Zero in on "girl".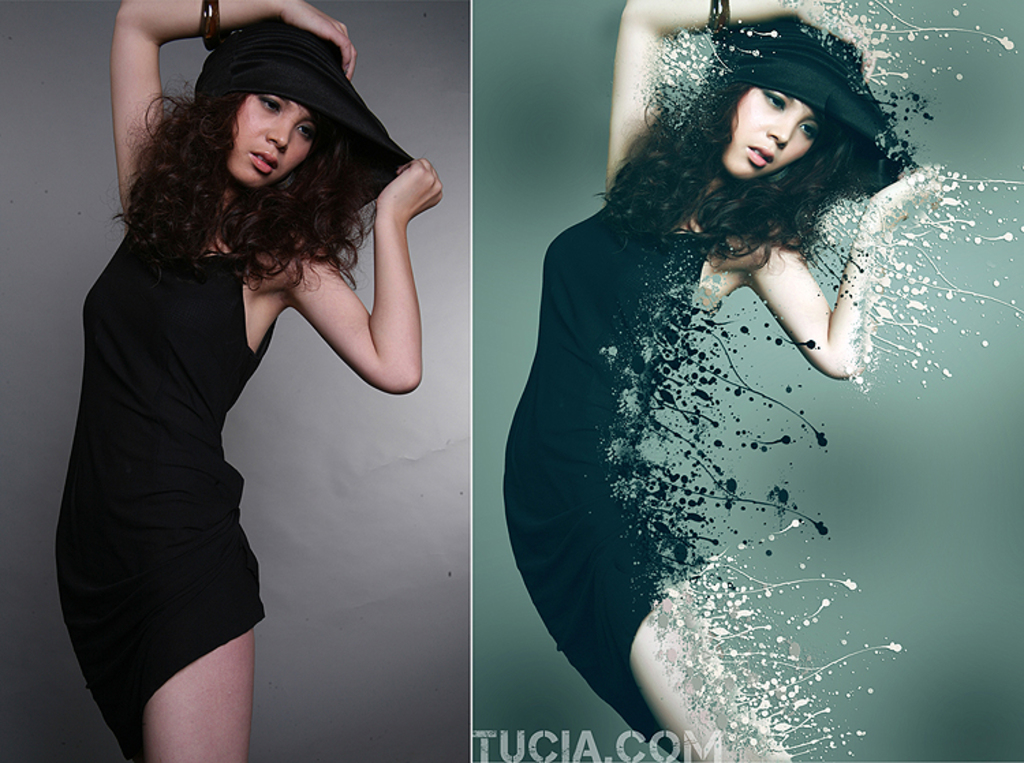
Zeroed in: locate(51, 0, 441, 762).
